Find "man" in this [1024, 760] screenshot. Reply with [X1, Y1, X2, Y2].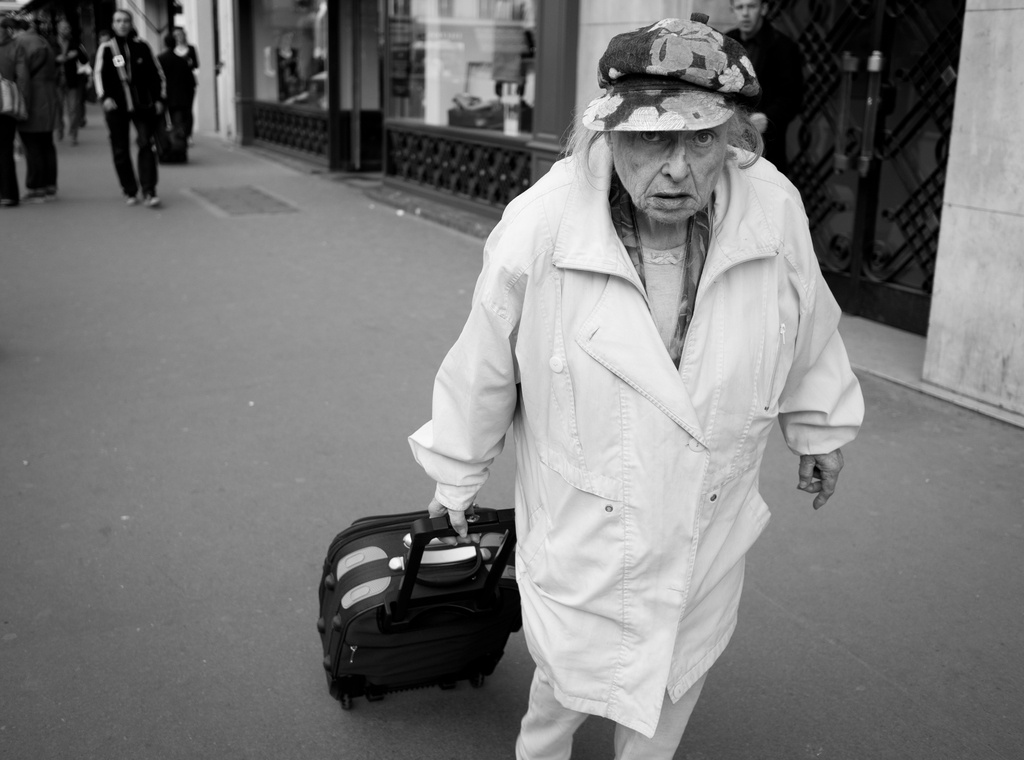
[93, 10, 166, 208].
